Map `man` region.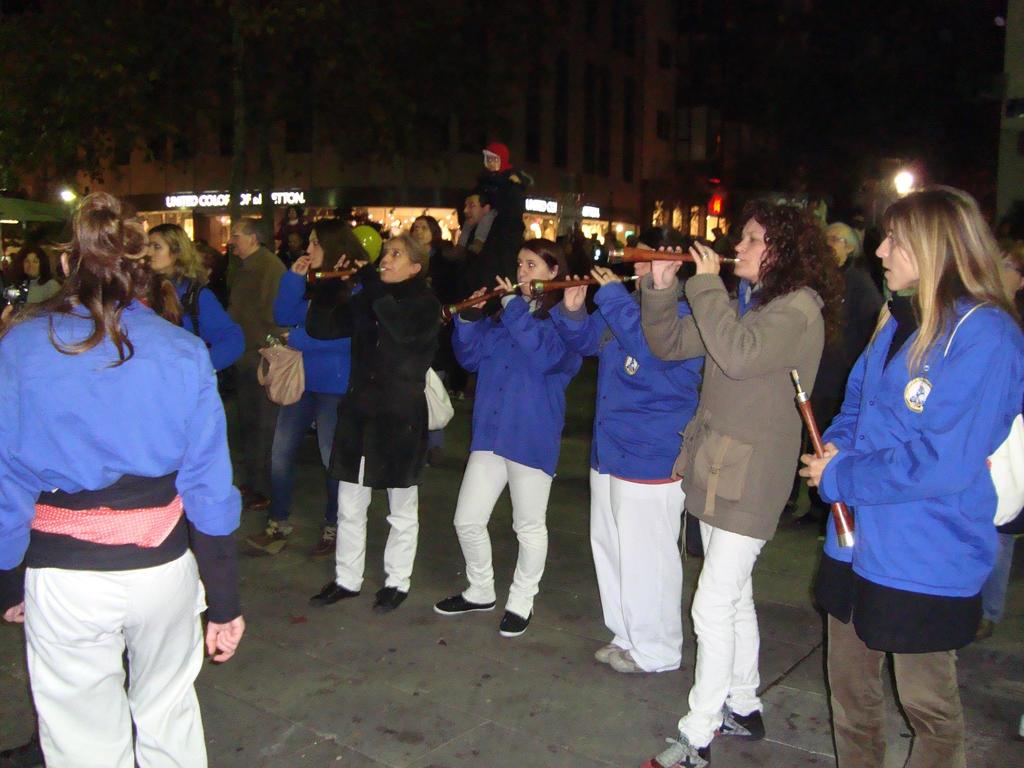
Mapped to [left=448, top=192, right=522, bottom=402].
